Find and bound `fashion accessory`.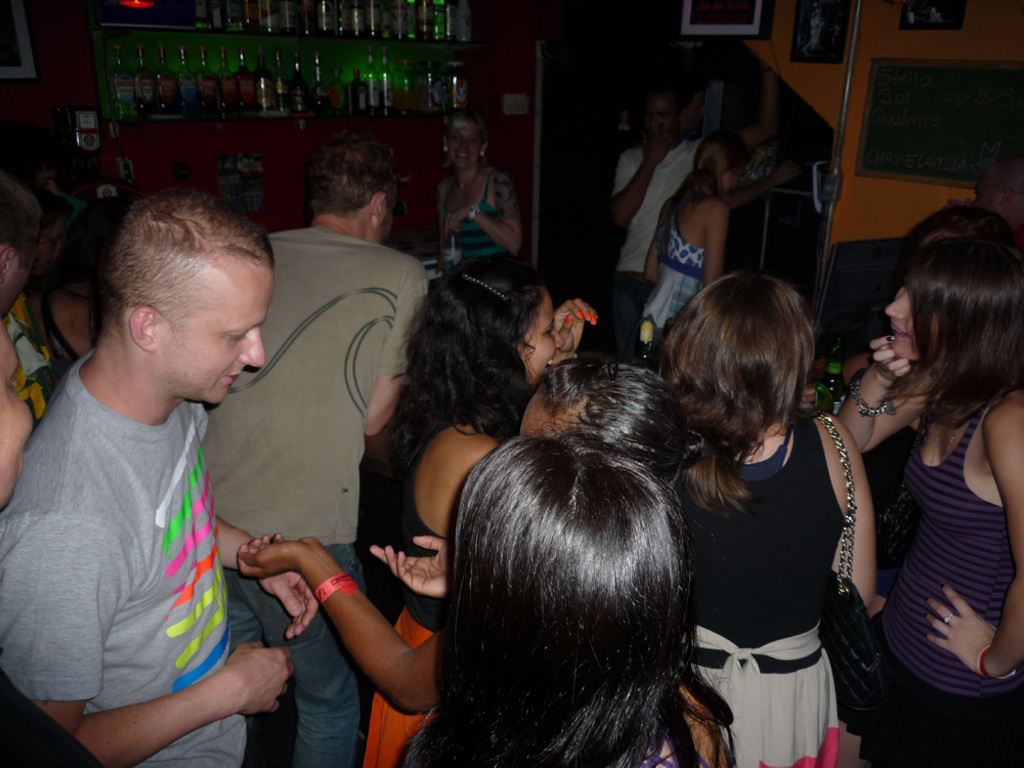
Bound: detection(940, 616, 952, 622).
